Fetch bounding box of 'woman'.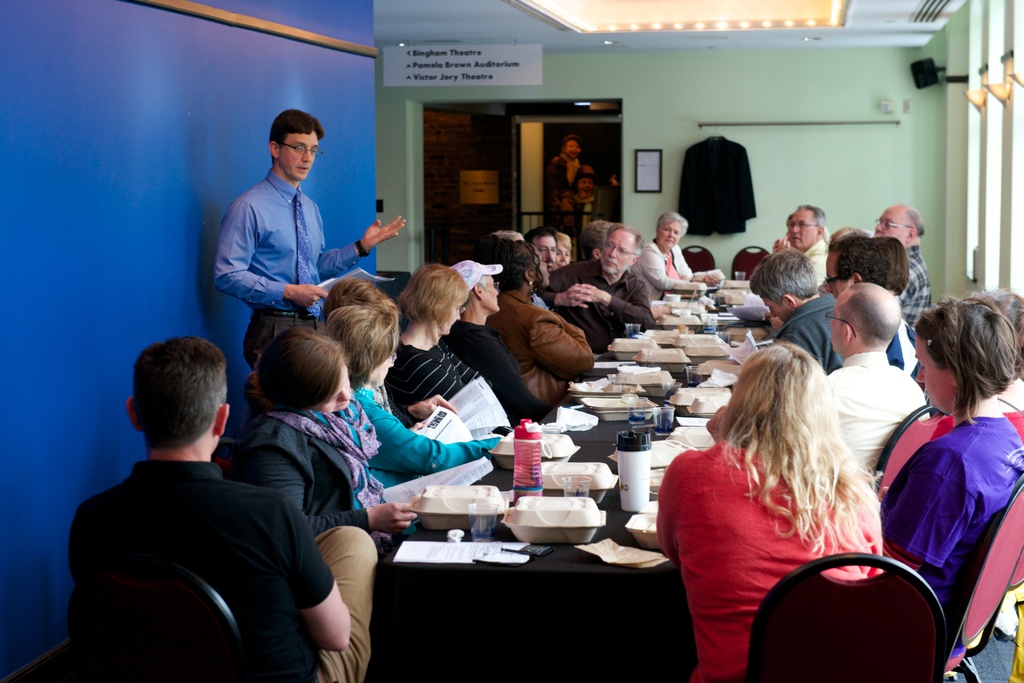
Bbox: crop(637, 210, 717, 305).
